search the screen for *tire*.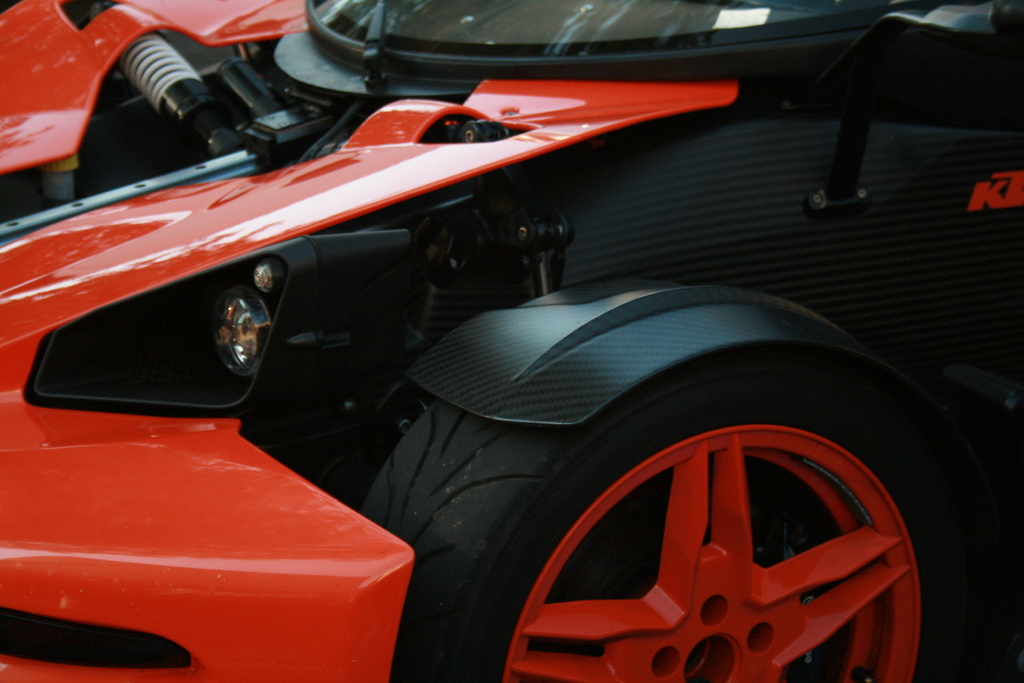
Found at <region>357, 369, 955, 682</region>.
